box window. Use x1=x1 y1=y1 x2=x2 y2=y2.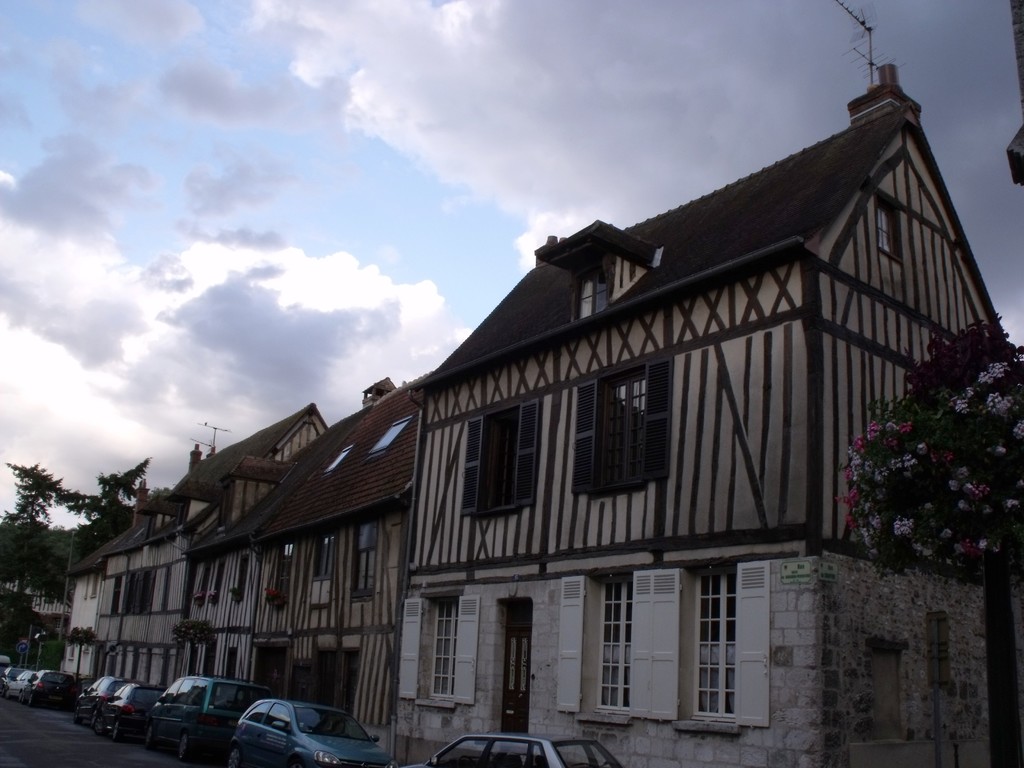
x1=308 y1=527 x2=338 y2=609.
